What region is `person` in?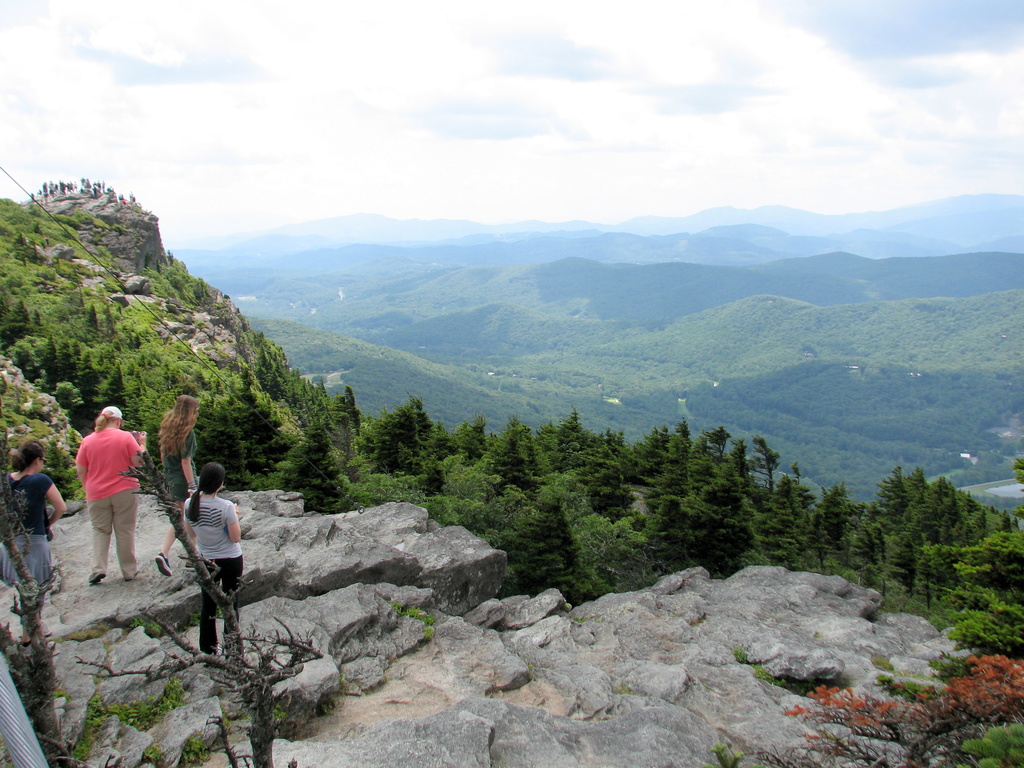
(75,403,152,588).
